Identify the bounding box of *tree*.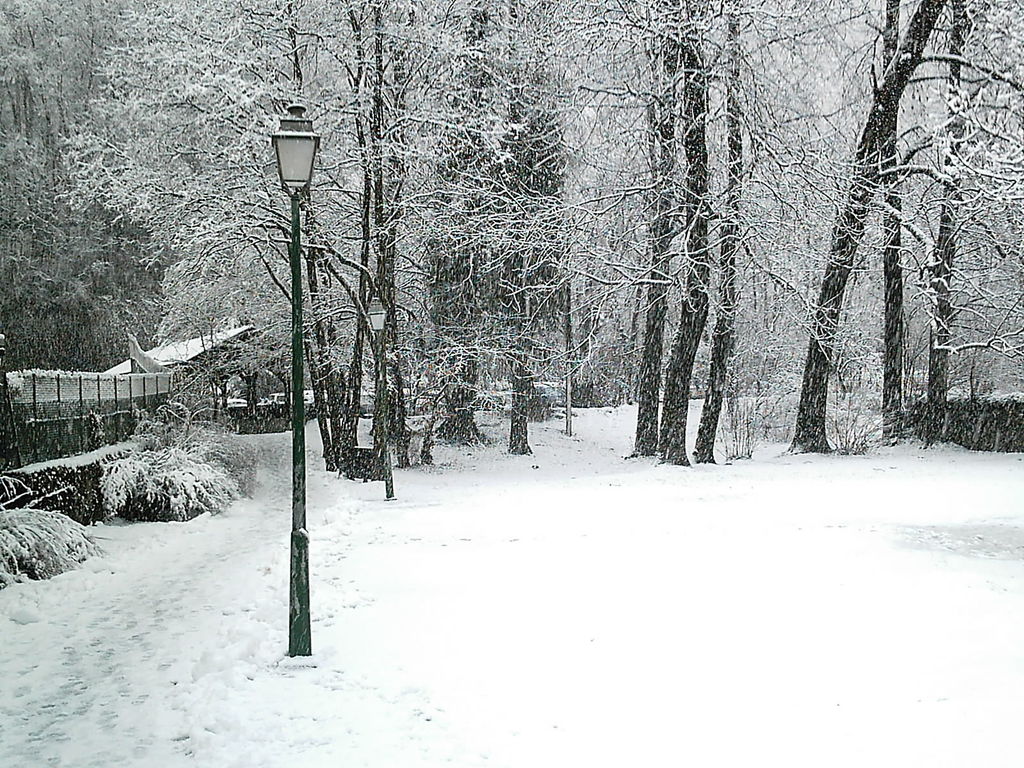
x1=406, y1=1, x2=548, y2=470.
